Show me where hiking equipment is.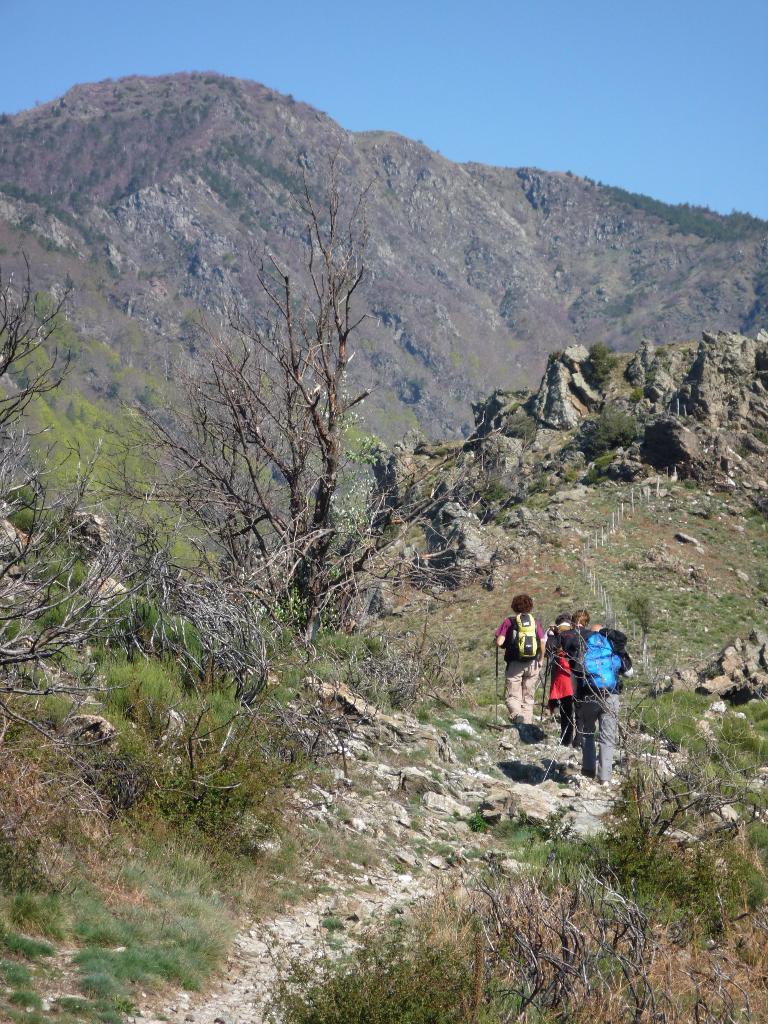
hiking equipment is at Rect(508, 609, 541, 662).
